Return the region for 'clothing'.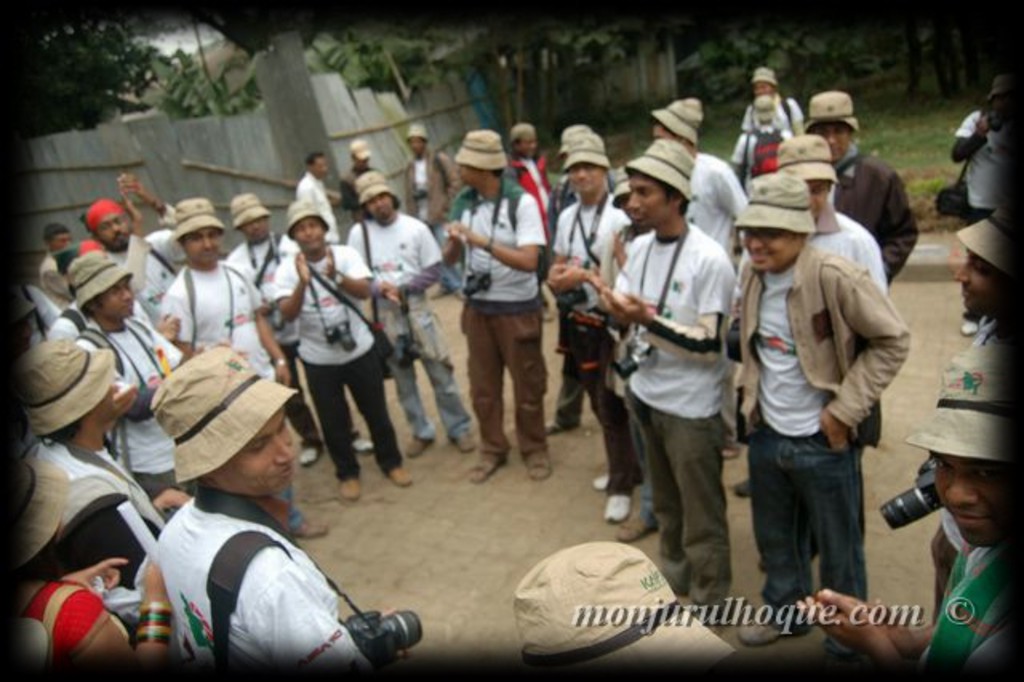
{"x1": 69, "y1": 303, "x2": 200, "y2": 466}.
